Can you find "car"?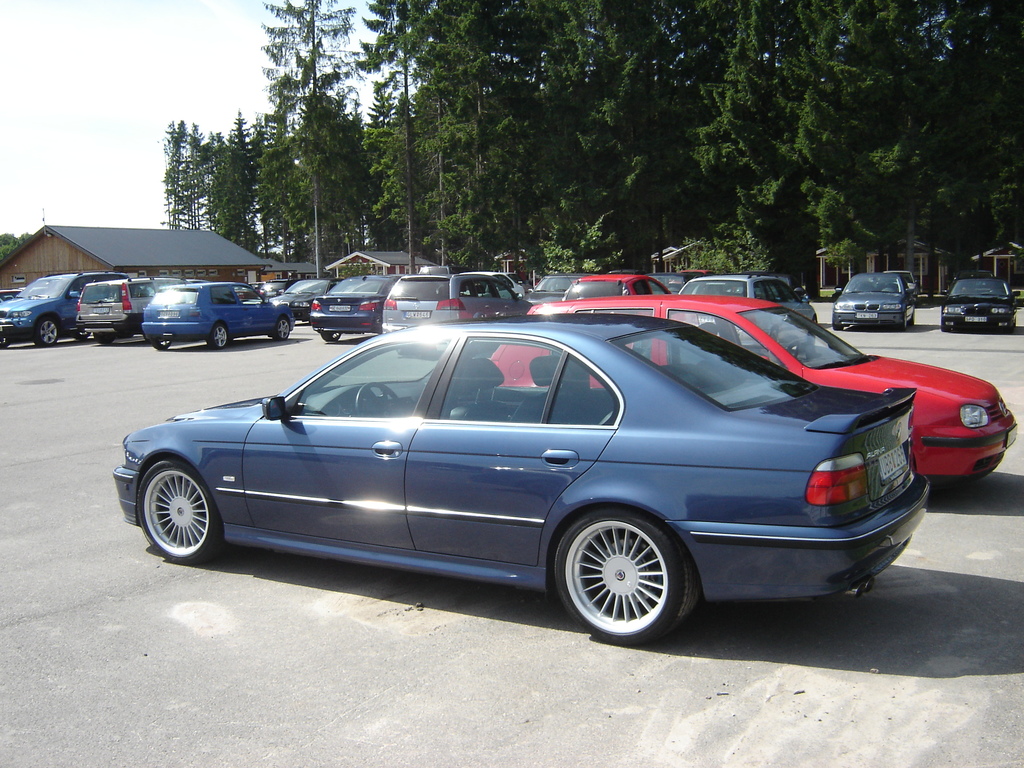
Yes, bounding box: detection(310, 268, 412, 347).
